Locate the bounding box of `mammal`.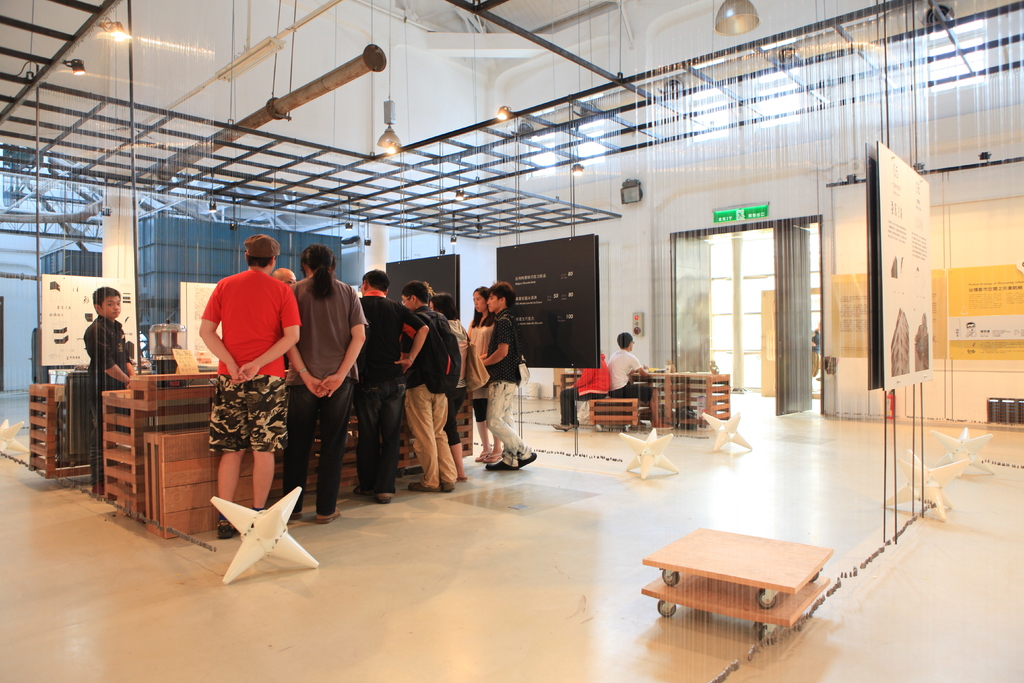
Bounding box: x1=283 y1=252 x2=364 y2=519.
